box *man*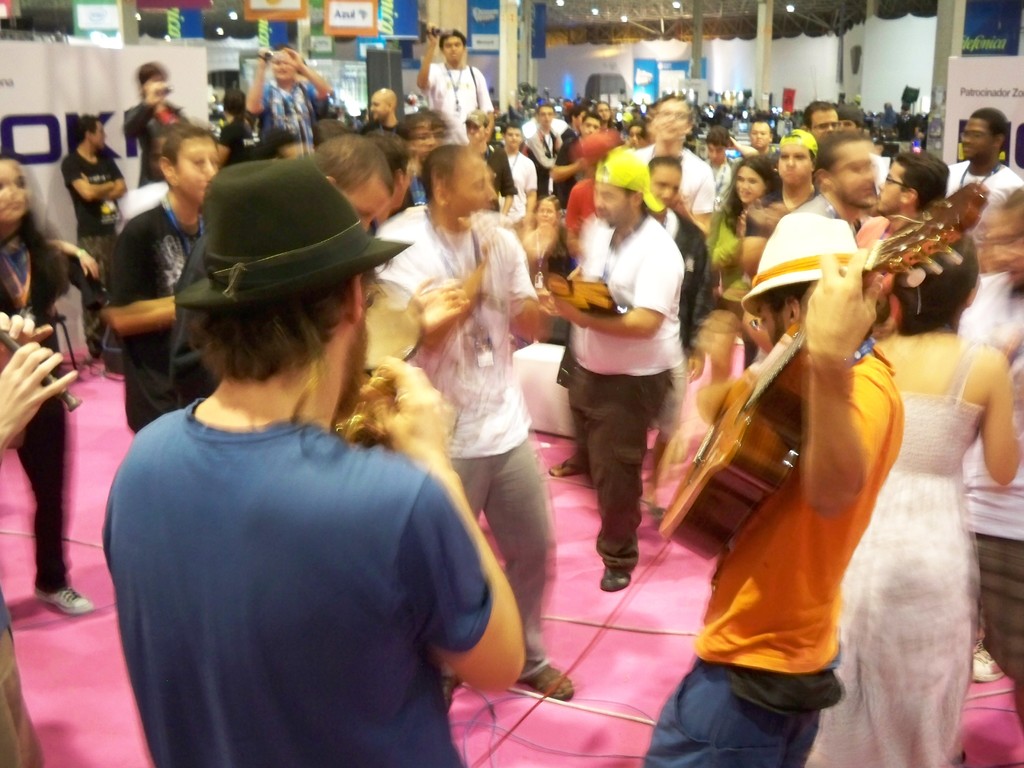
bbox=(500, 123, 538, 228)
